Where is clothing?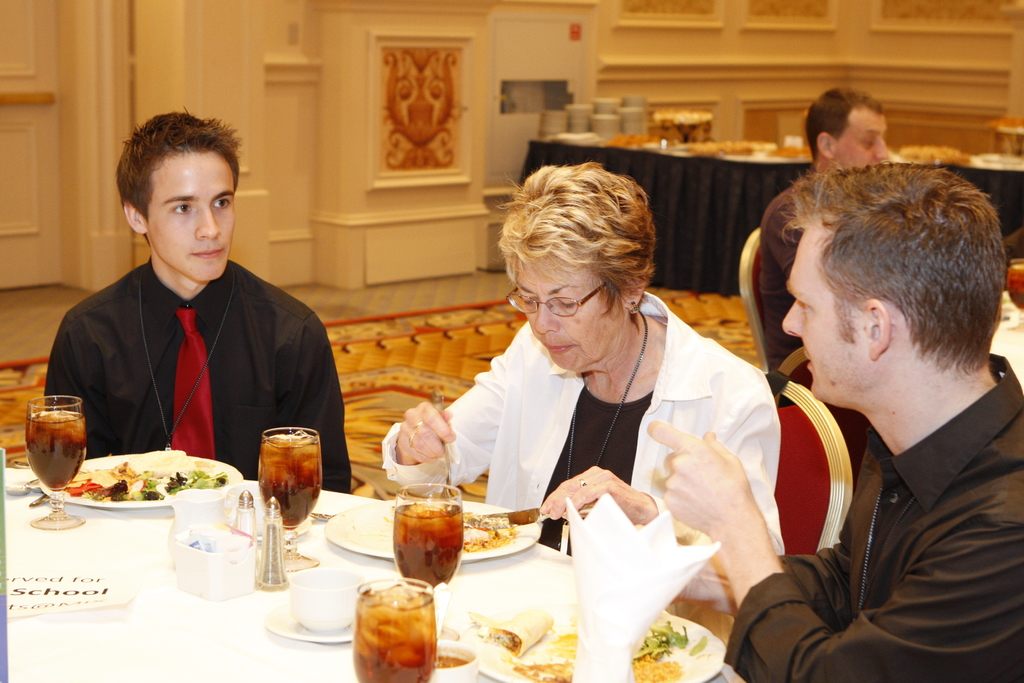
721 356 1023 682.
